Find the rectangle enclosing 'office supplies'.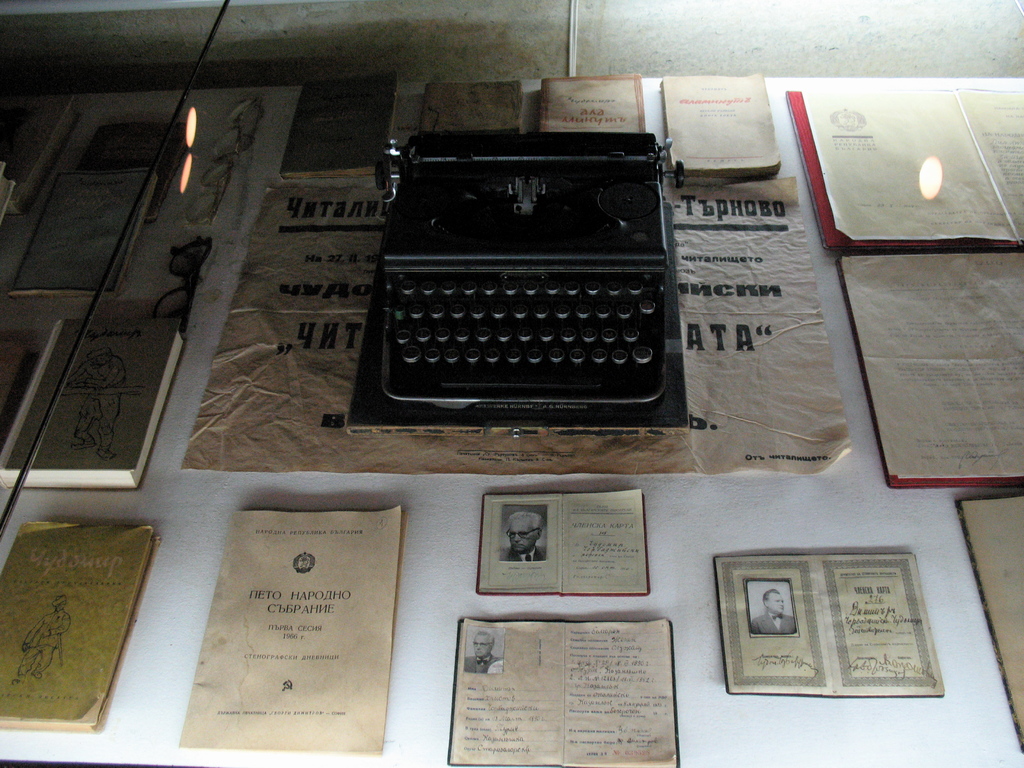
[784, 93, 1023, 243].
